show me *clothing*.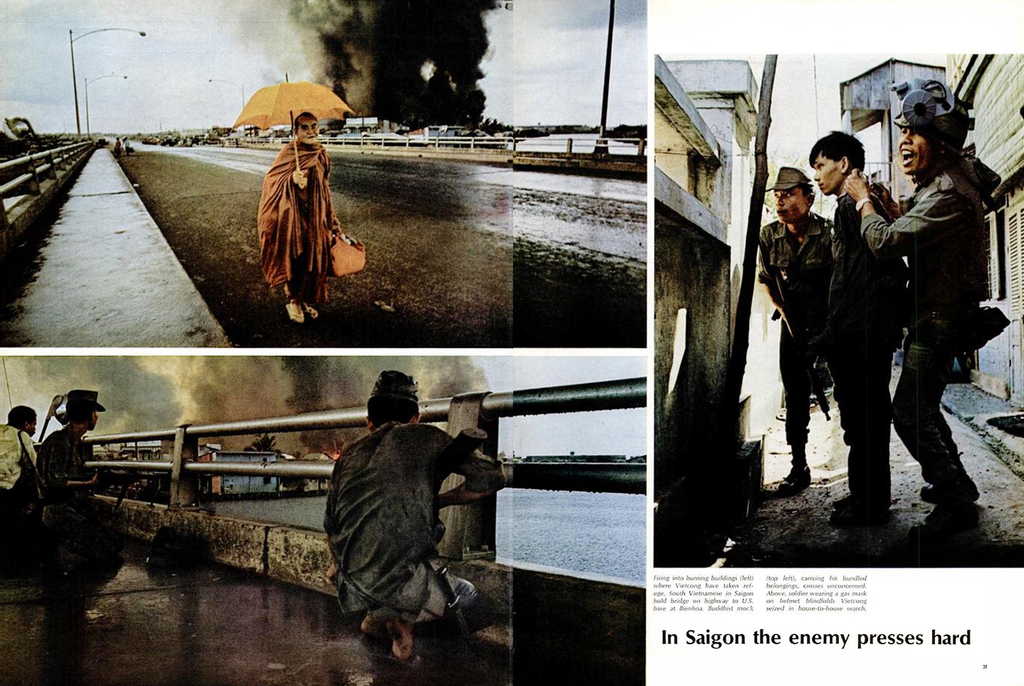
*clothing* is here: x1=327 y1=418 x2=507 y2=643.
